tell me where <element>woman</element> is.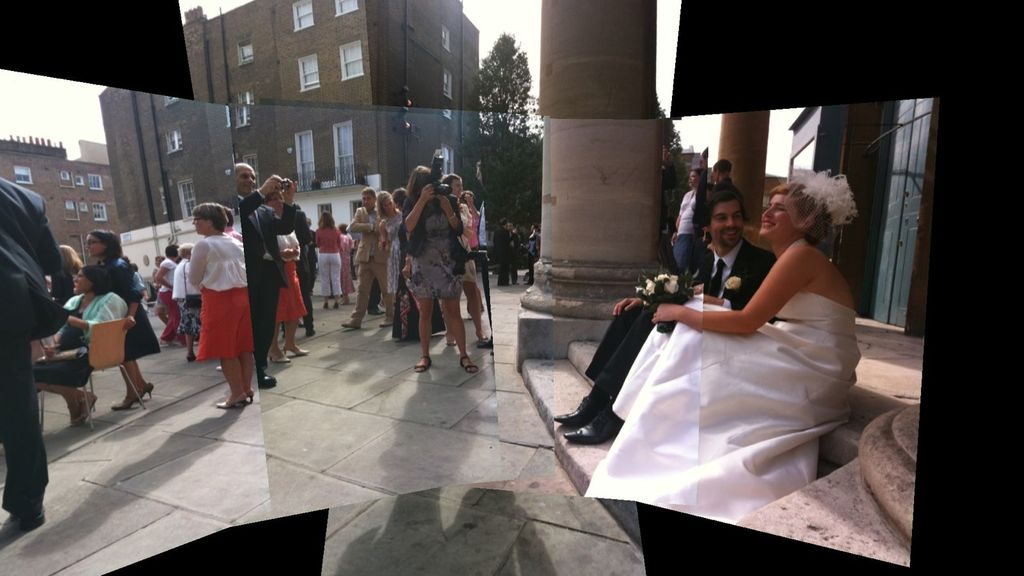
<element>woman</element> is at x1=604, y1=177, x2=870, y2=524.
